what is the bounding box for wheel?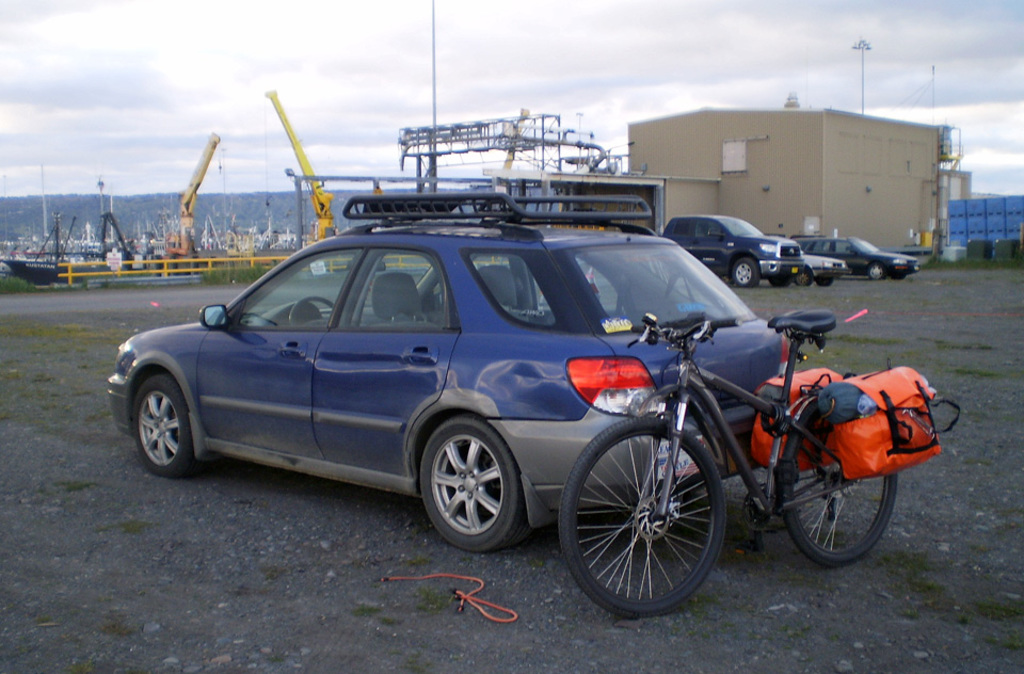
BBox(894, 274, 907, 282).
